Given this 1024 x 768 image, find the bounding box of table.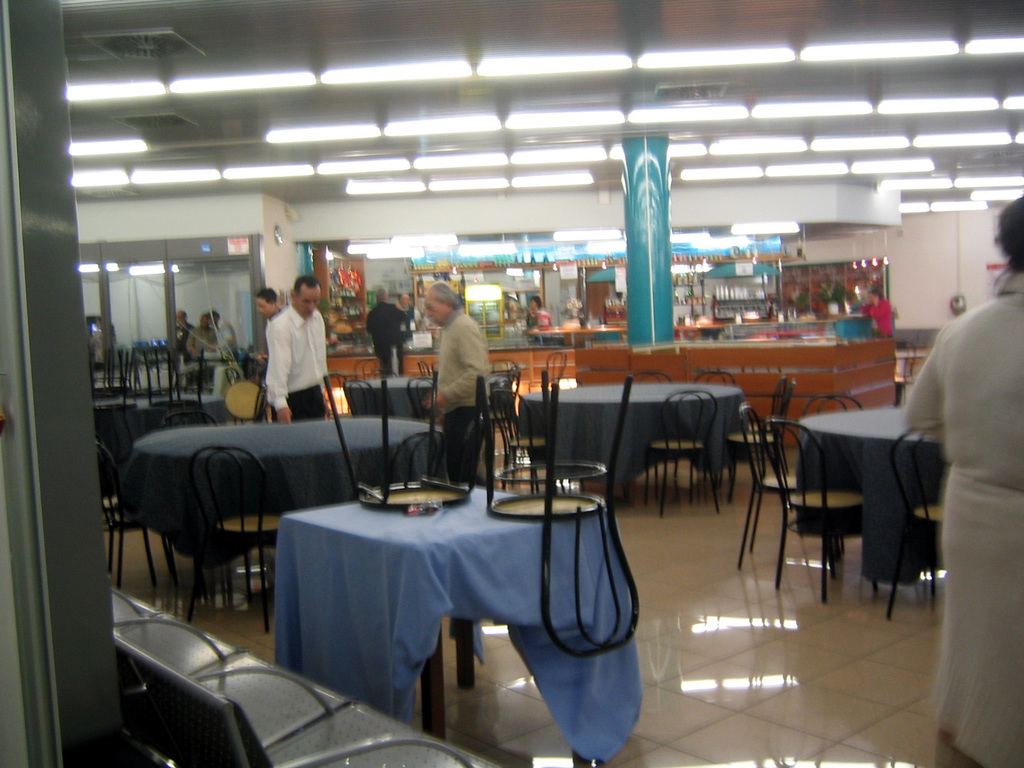
locate(785, 399, 950, 605).
